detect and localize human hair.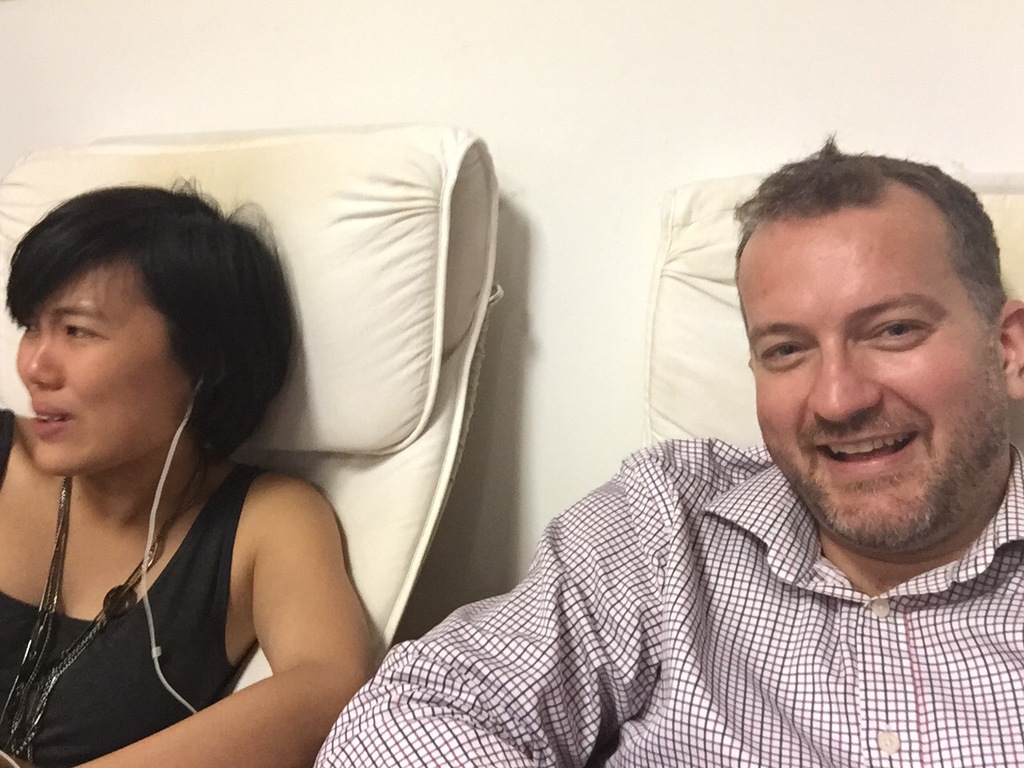
Localized at select_region(26, 162, 334, 538).
